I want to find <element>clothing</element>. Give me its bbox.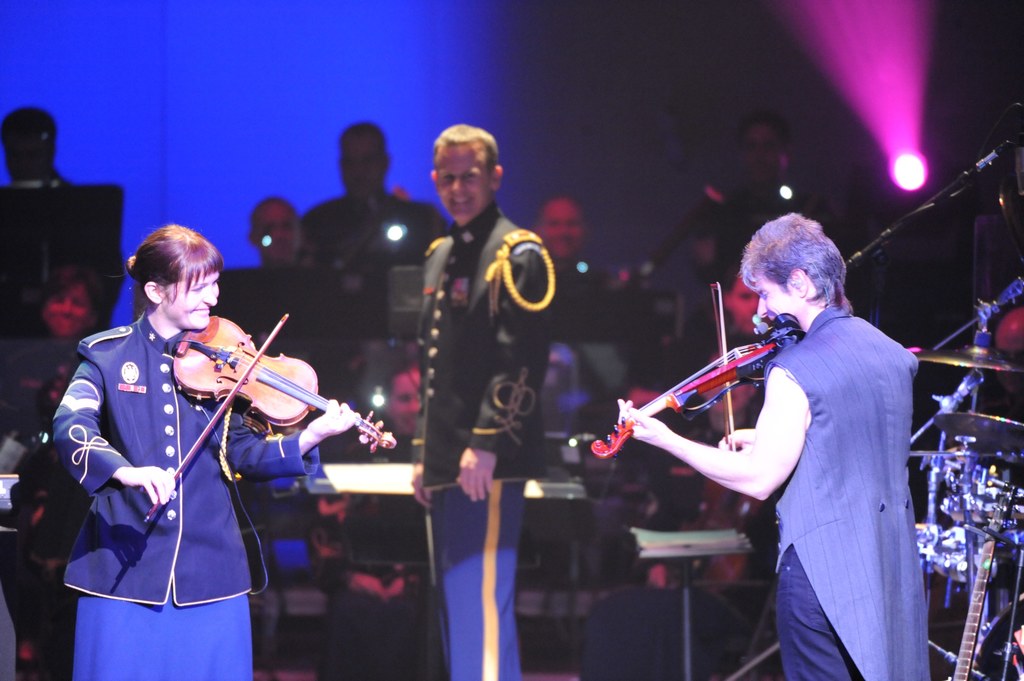
Rect(674, 176, 820, 285).
